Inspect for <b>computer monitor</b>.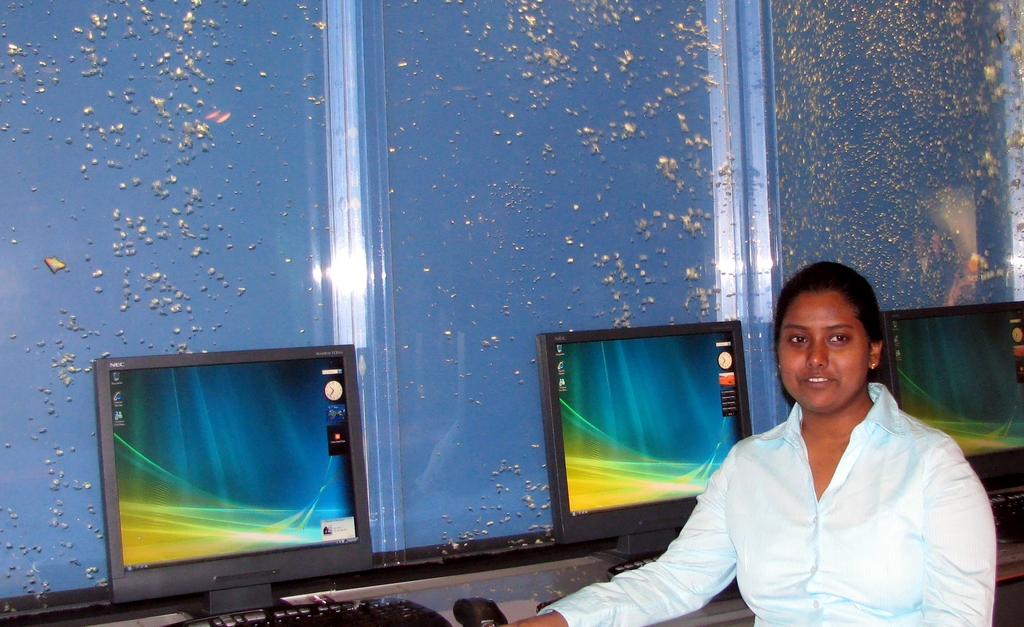
Inspection: 535:313:755:557.
